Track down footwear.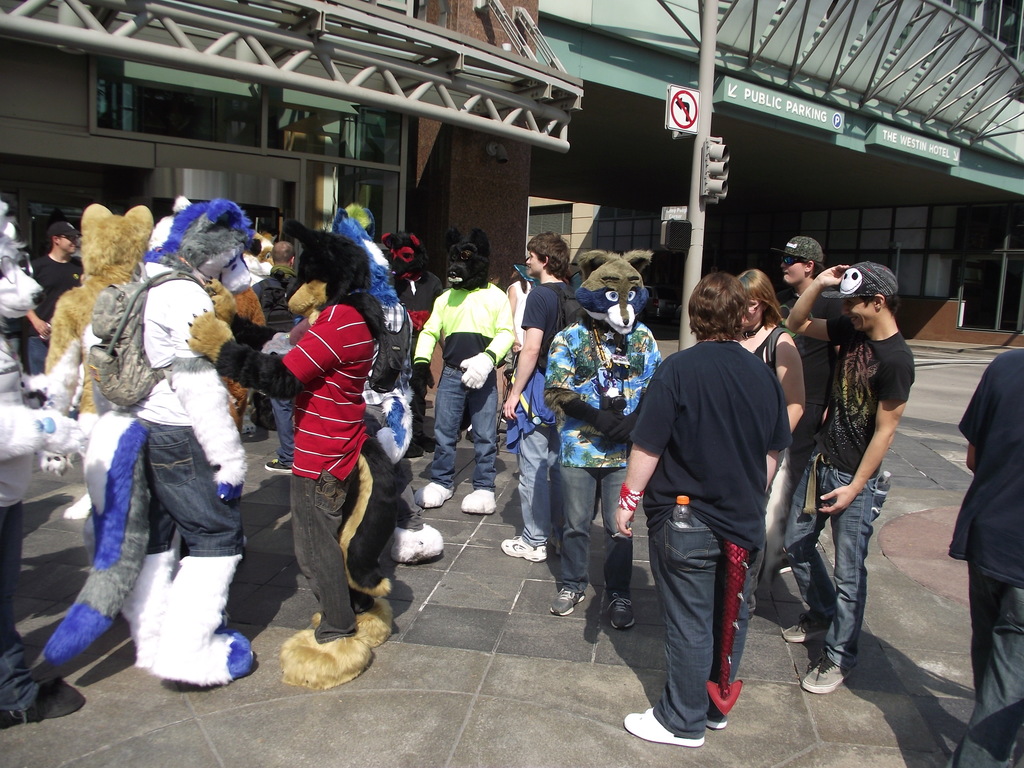
Tracked to crop(549, 586, 588, 618).
